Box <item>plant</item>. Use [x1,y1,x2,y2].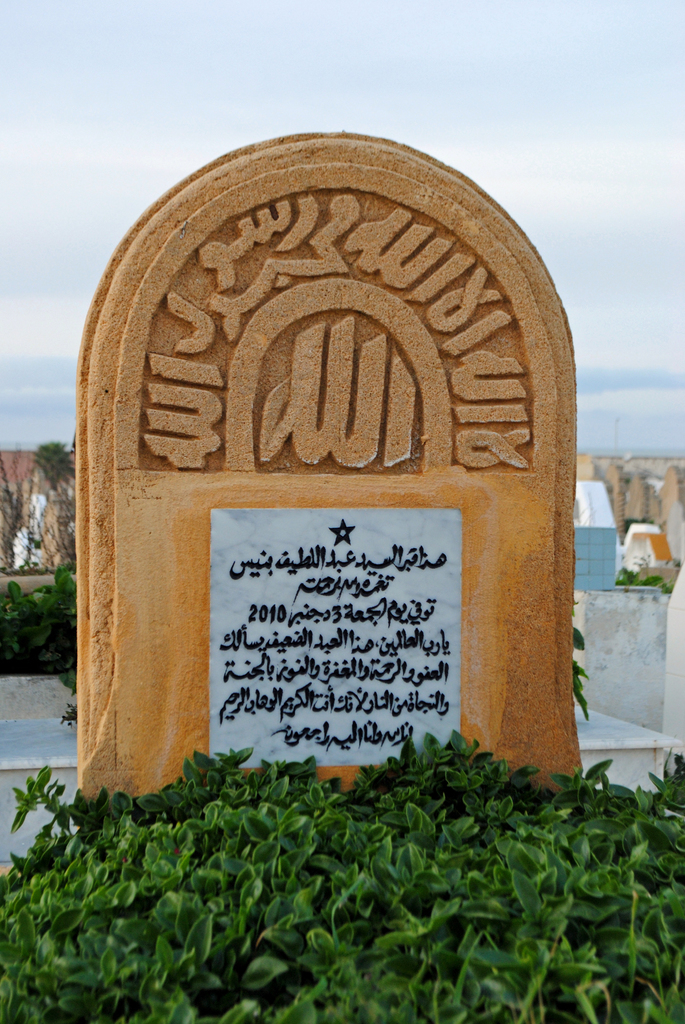
[1,730,684,1023].
